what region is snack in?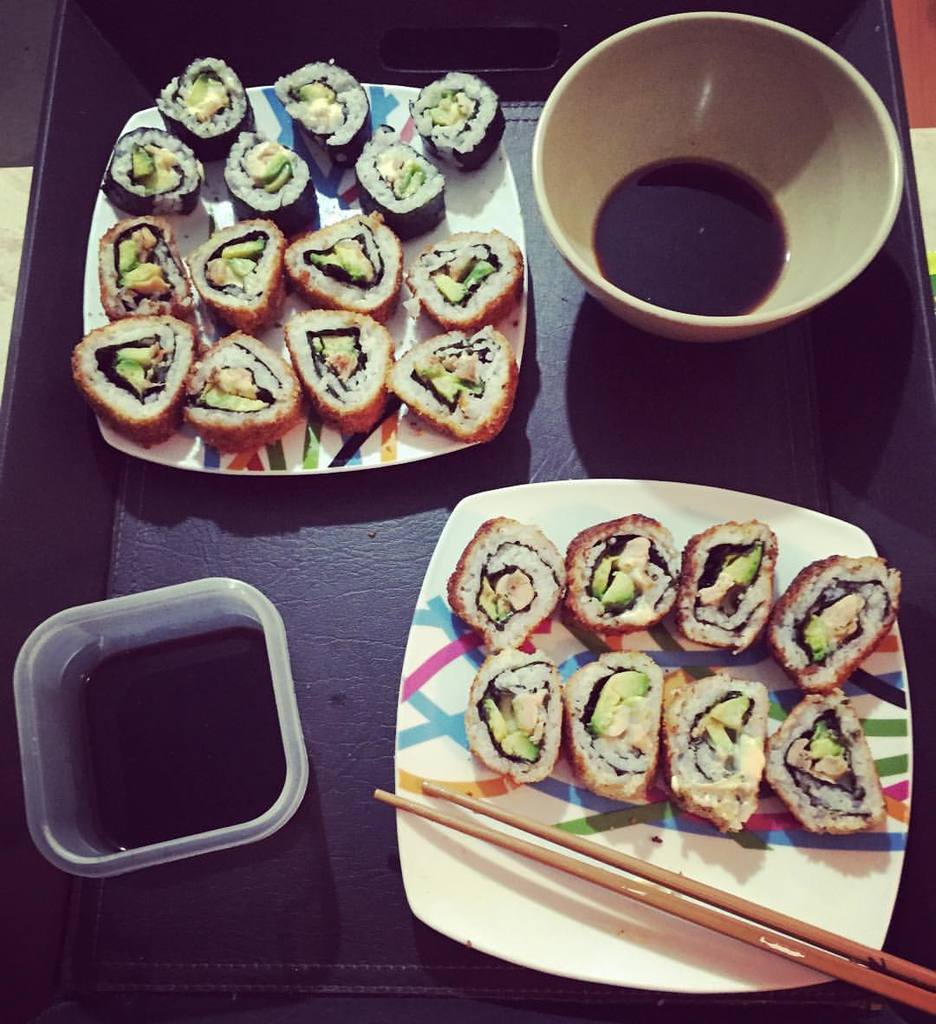
[155, 51, 259, 152].
